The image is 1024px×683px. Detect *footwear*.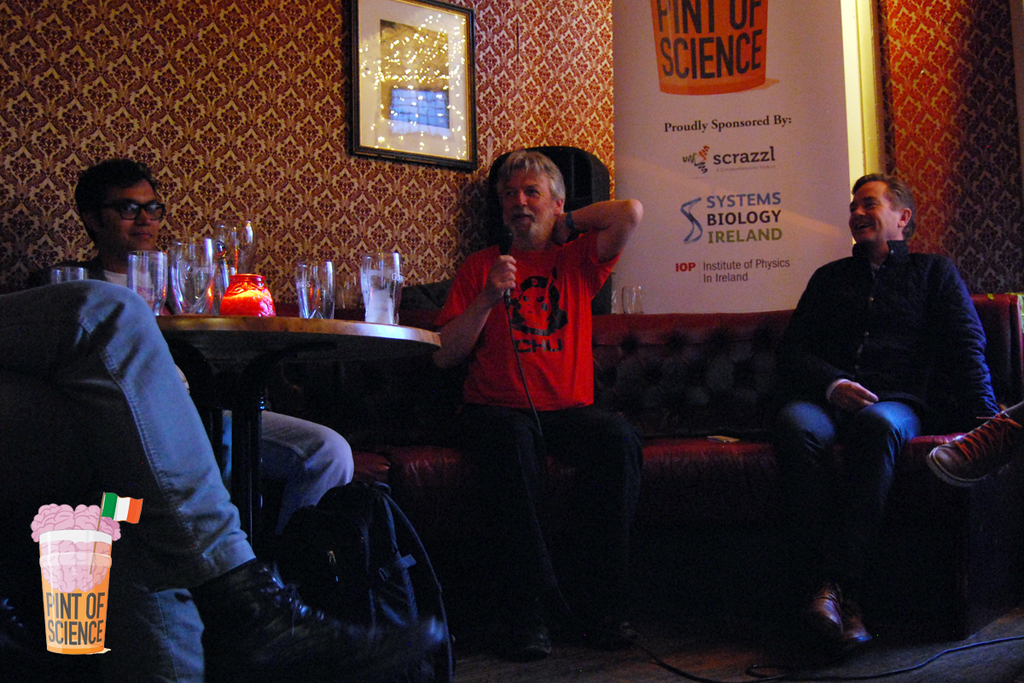
Detection: {"x1": 610, "y1": 620, "x2": 644, "y2": 647}.
